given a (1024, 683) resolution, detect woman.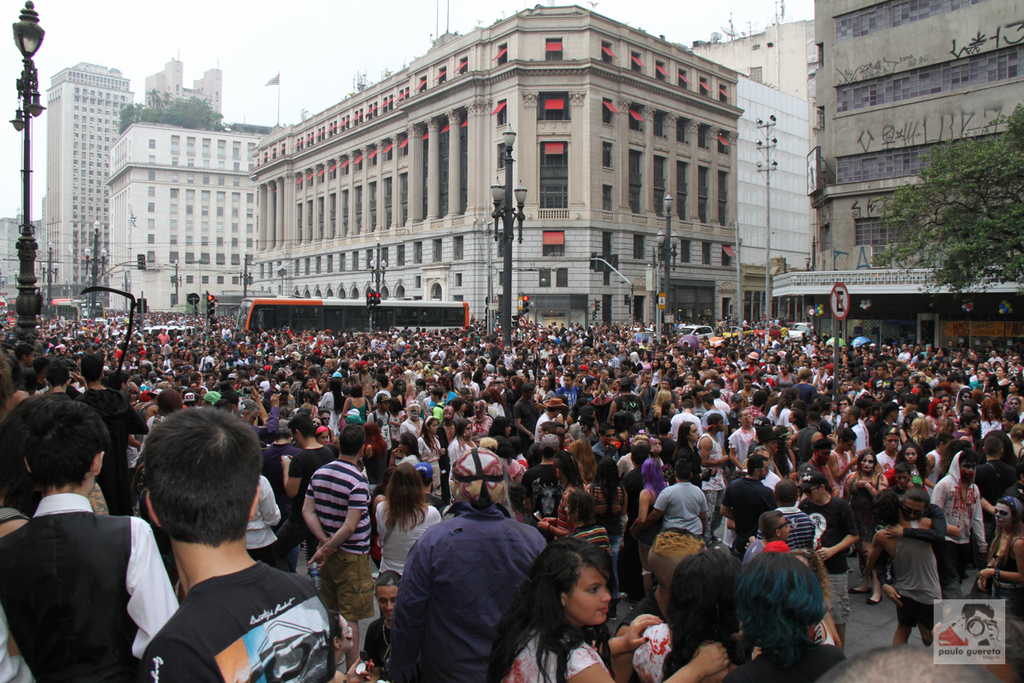
box(1009, 420, 1023, 470).
